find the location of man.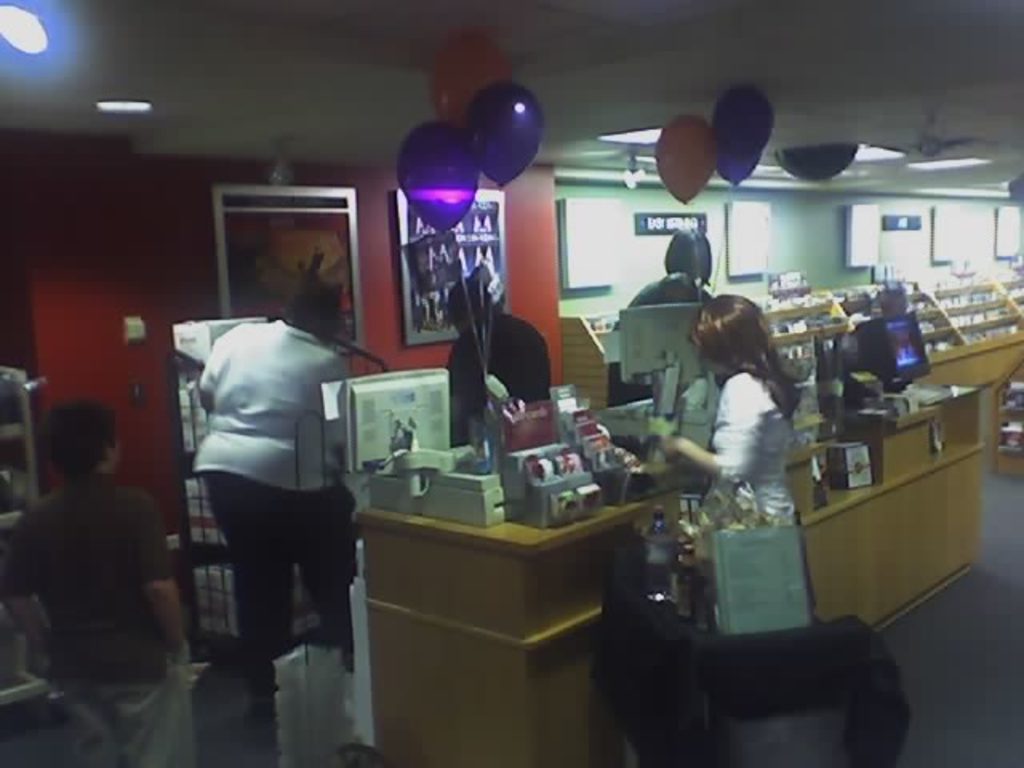
Location: box(176, 270, 365, 709).
